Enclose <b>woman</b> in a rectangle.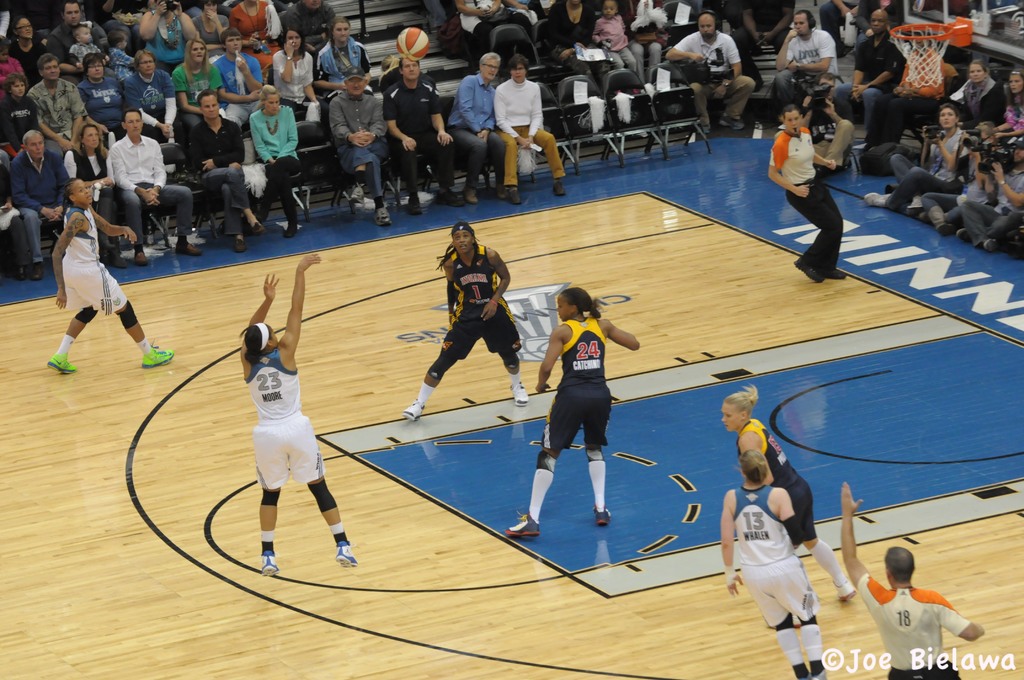
bbox=(955, 60, 1006, 139).
